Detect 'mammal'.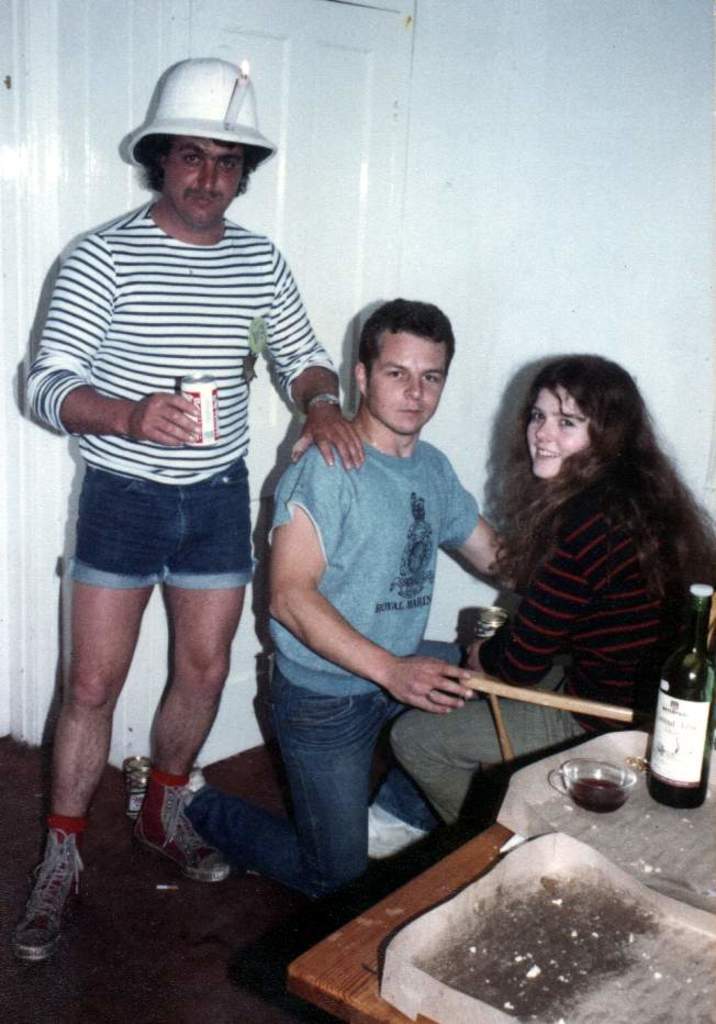
Detected at crop(7, 49, 368, 964).
